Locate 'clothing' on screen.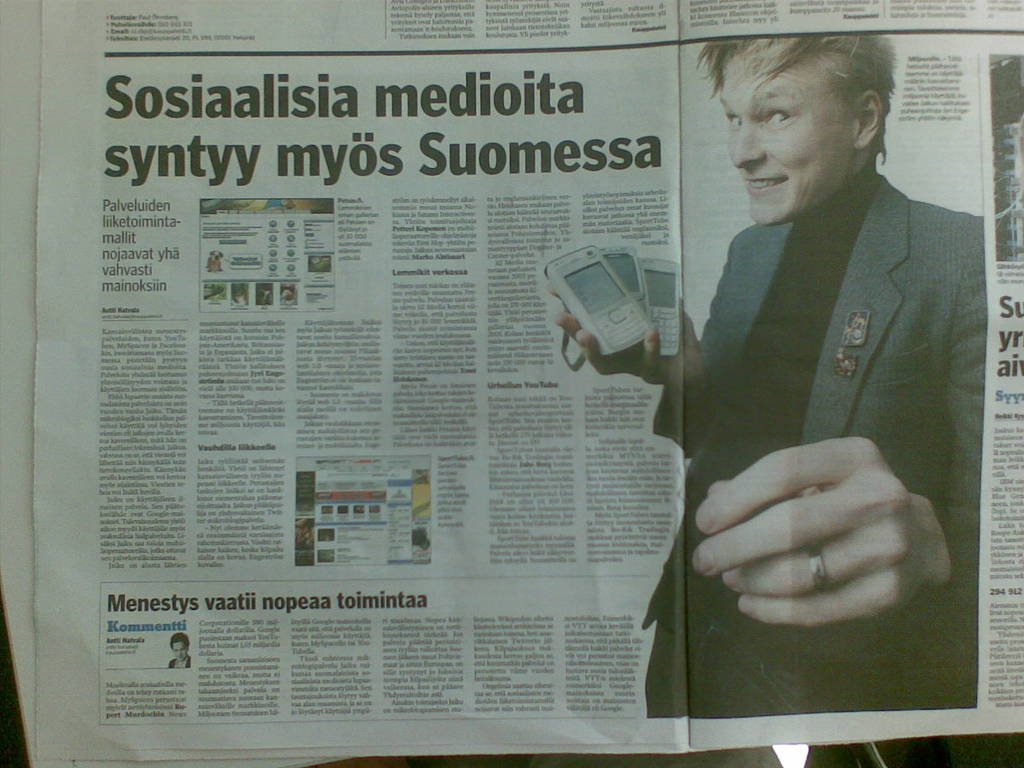
On screen at box(620, 144, 986, 639).
